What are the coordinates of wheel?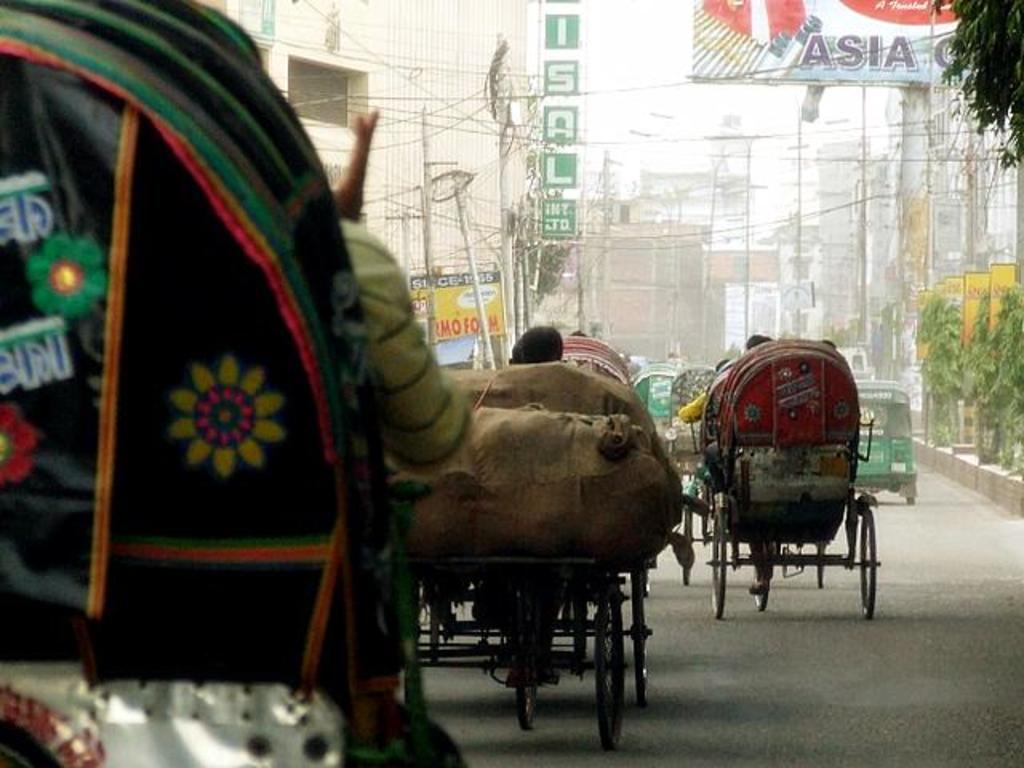
(x1=752, y1=568, x2=773, y2=613).
